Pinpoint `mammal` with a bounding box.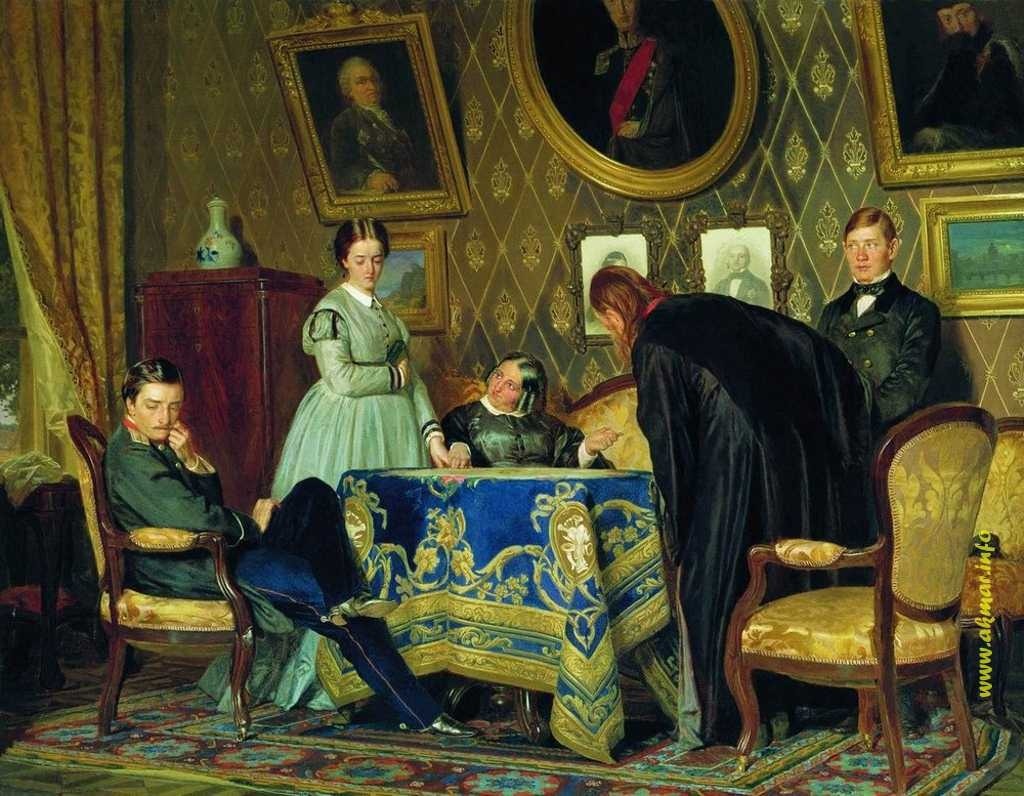
{"left": 331, "top": 57, "right": 416, "bottom": 194}.
